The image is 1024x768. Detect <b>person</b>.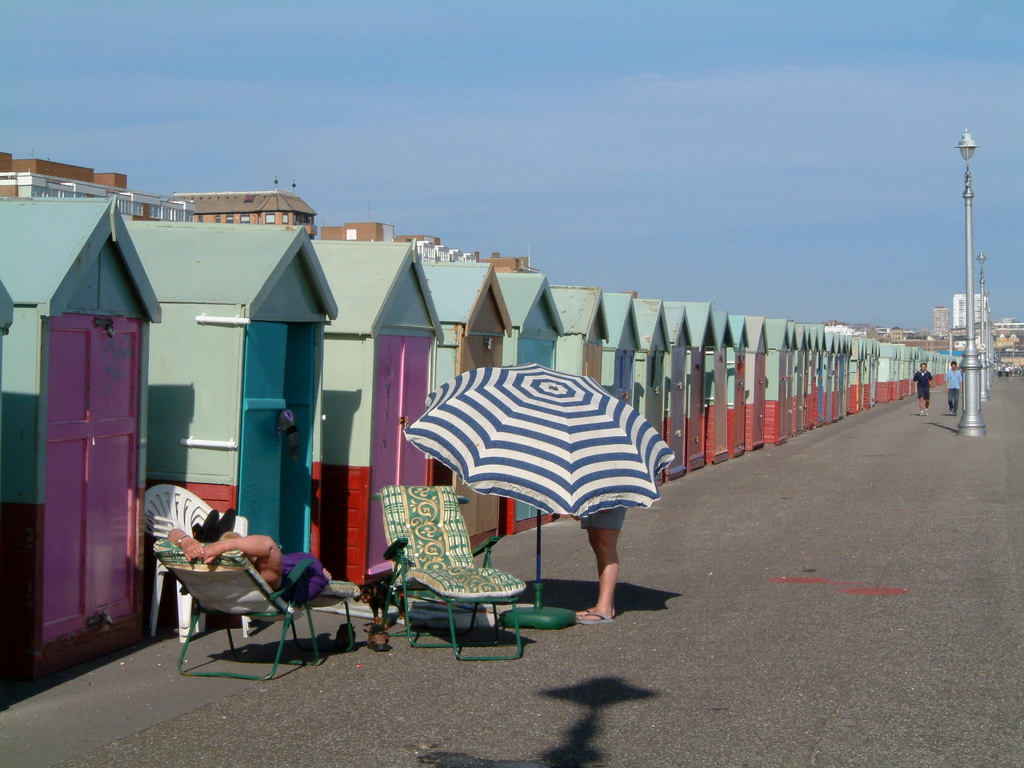
Detection: region(166, 528, 332, 604).
